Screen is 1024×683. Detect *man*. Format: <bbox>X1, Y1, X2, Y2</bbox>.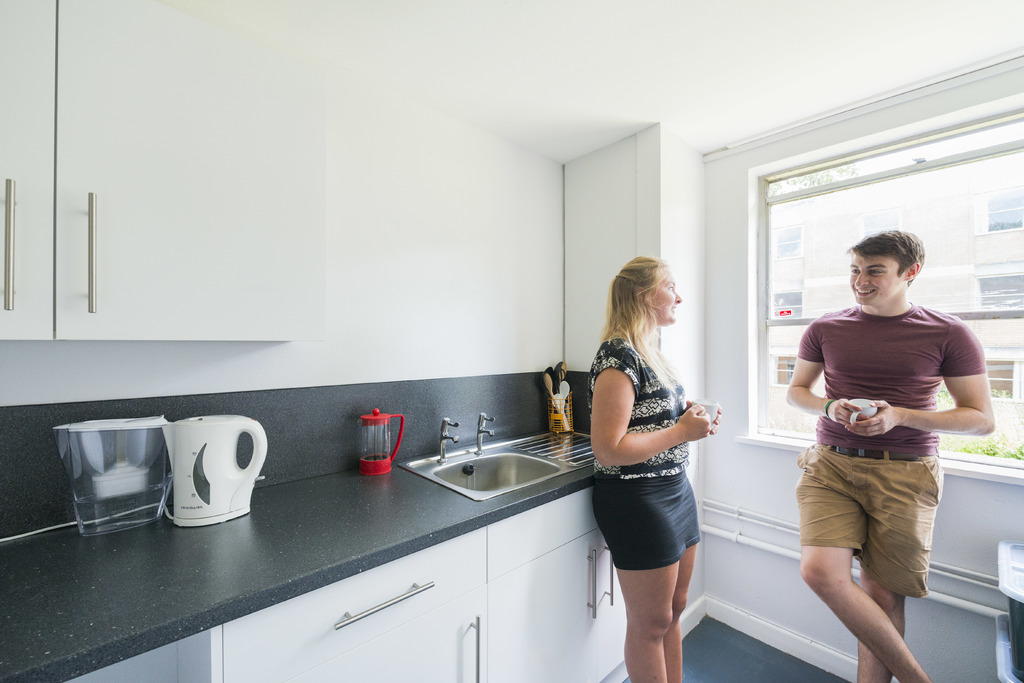
<bbox>778, 229, 993, 660</bbox>.
